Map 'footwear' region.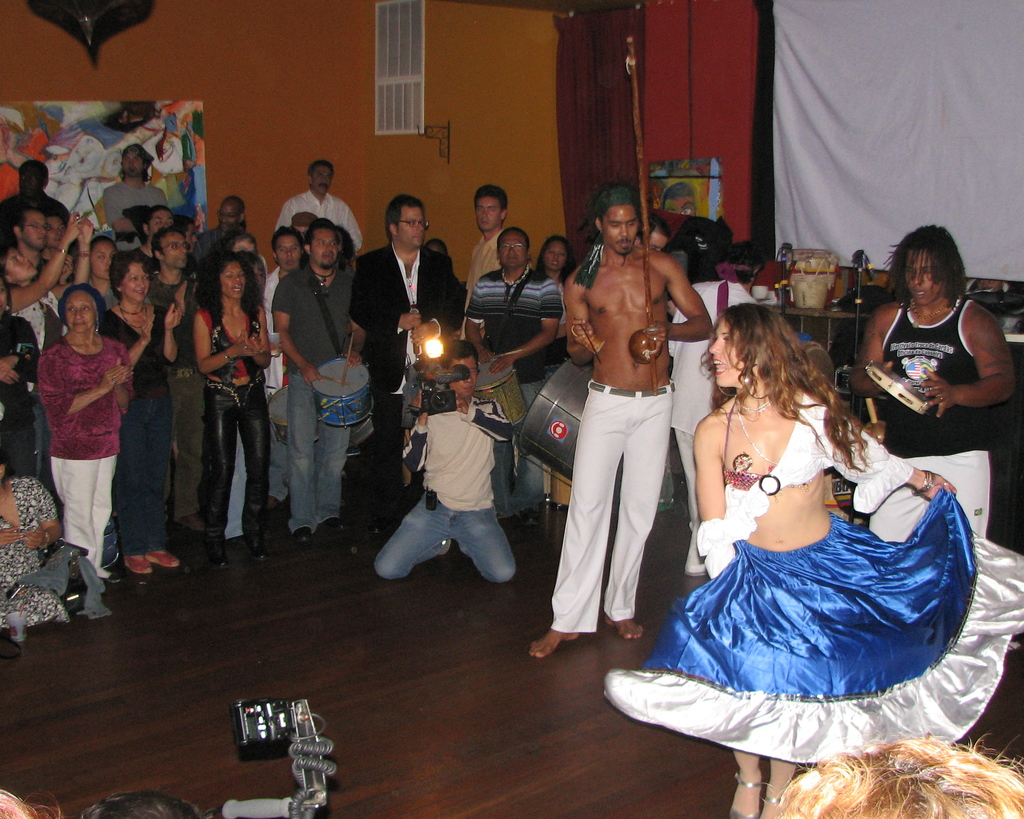
Mapped to 240:536:268:561.
